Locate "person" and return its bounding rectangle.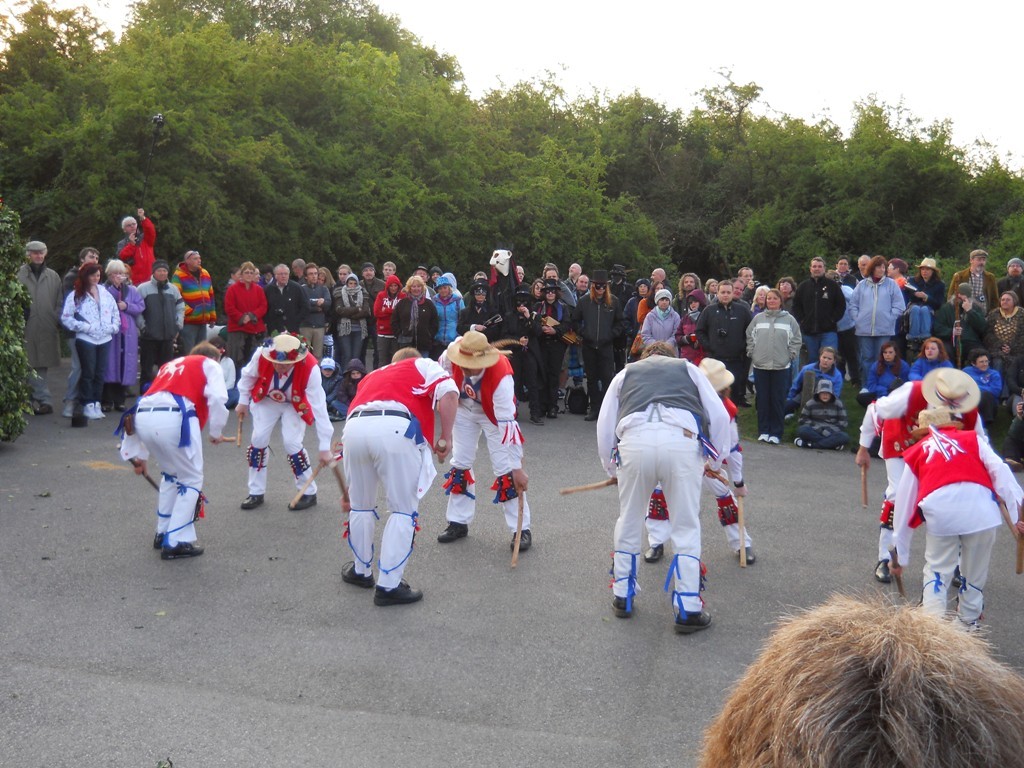
box(642, 355, 757, 568).
